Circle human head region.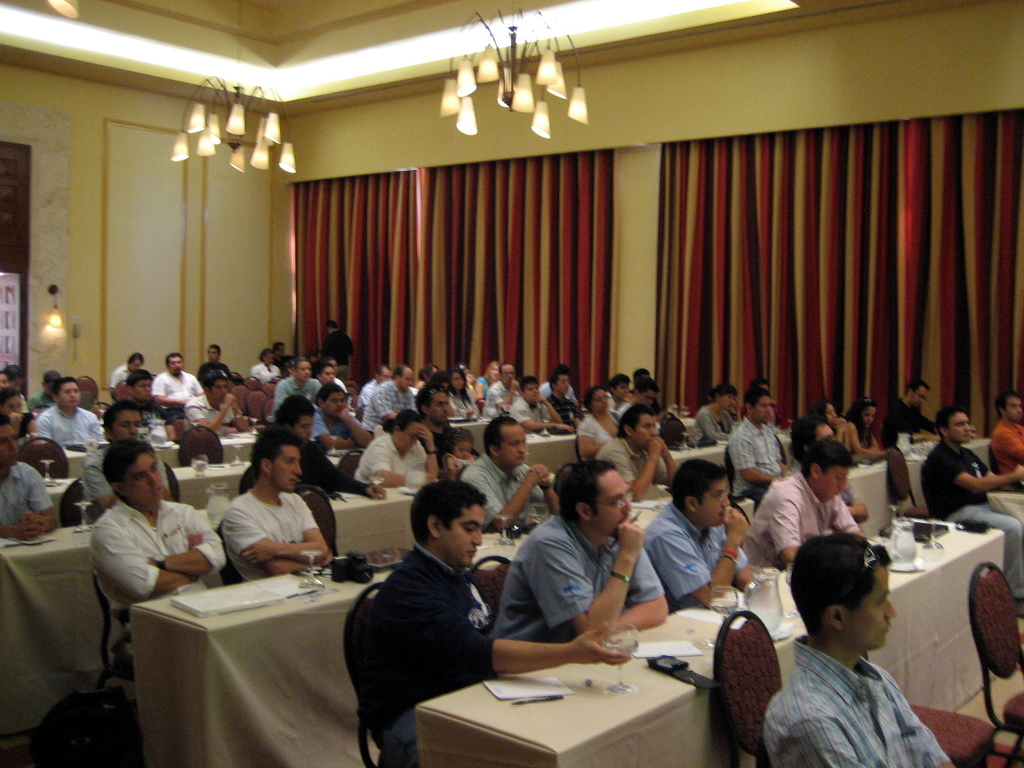
Region: crop(486, 361, 503, 381).
